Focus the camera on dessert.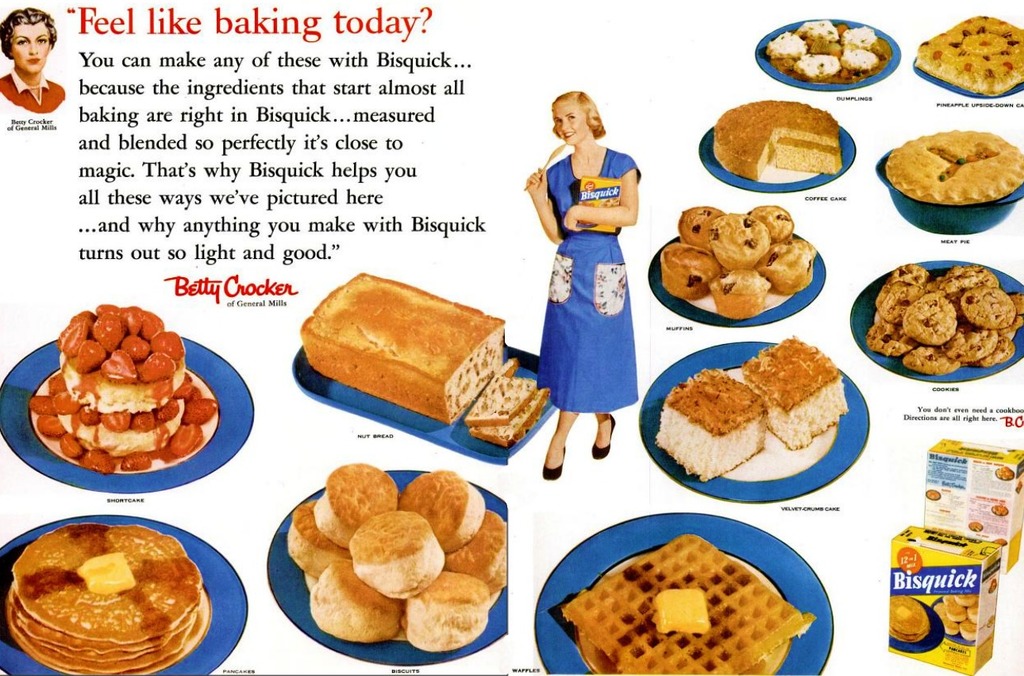
Focus region: (13,519,206,675).
